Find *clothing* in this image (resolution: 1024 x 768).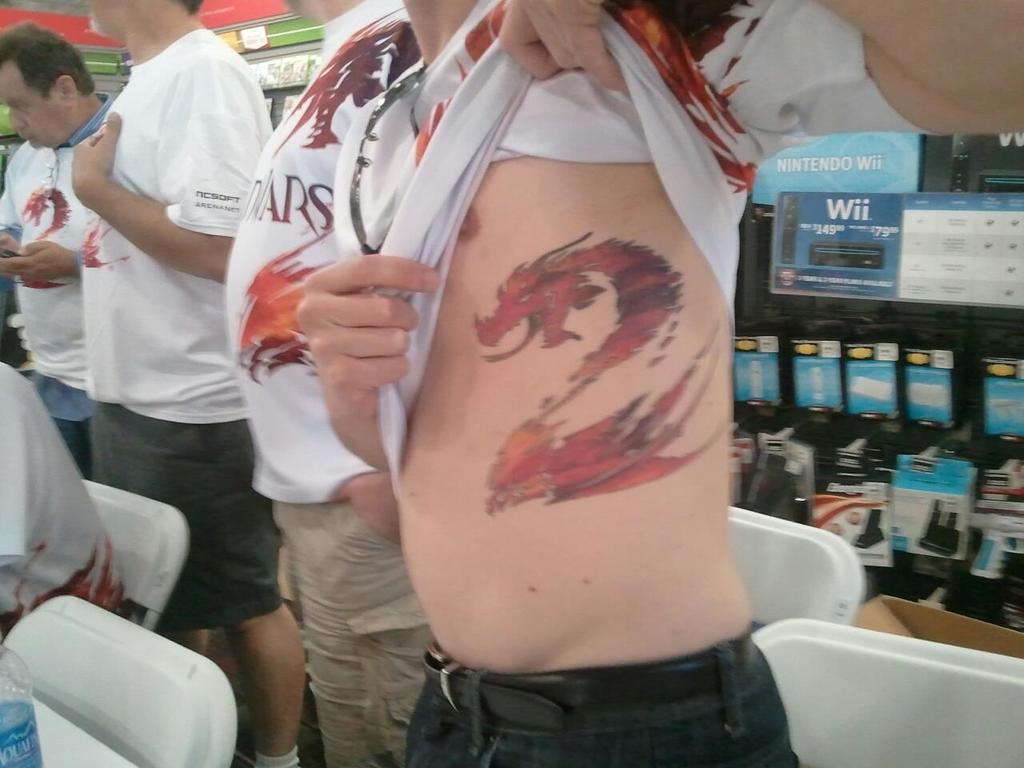
(left=83, top=23, right=273, bottom=629).
